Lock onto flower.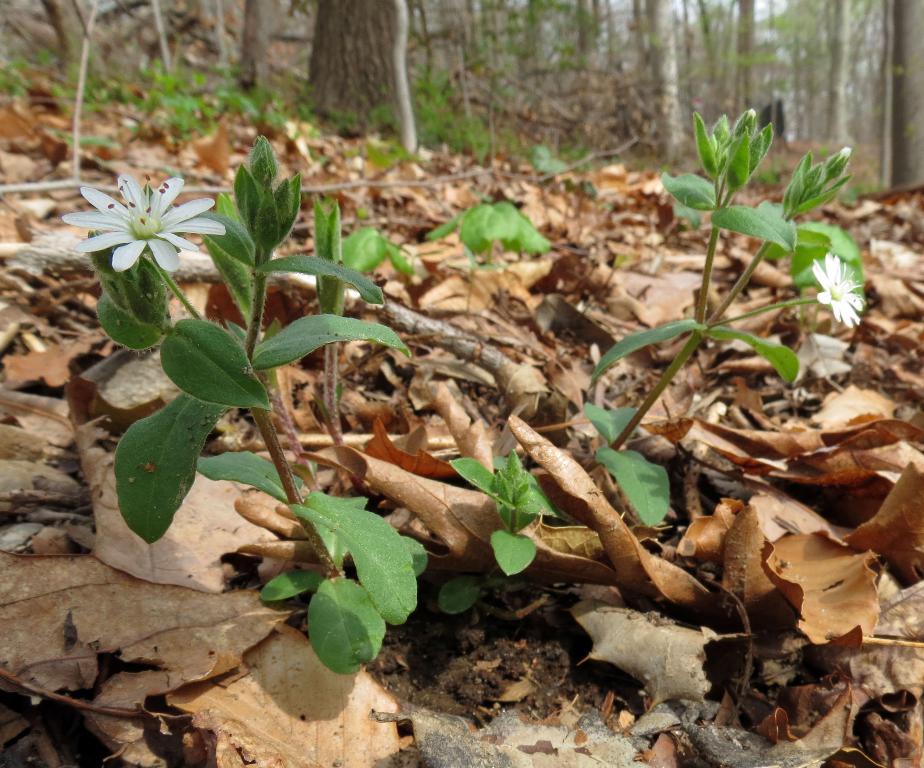
Locked: <box>809,248,872,331</box>.
